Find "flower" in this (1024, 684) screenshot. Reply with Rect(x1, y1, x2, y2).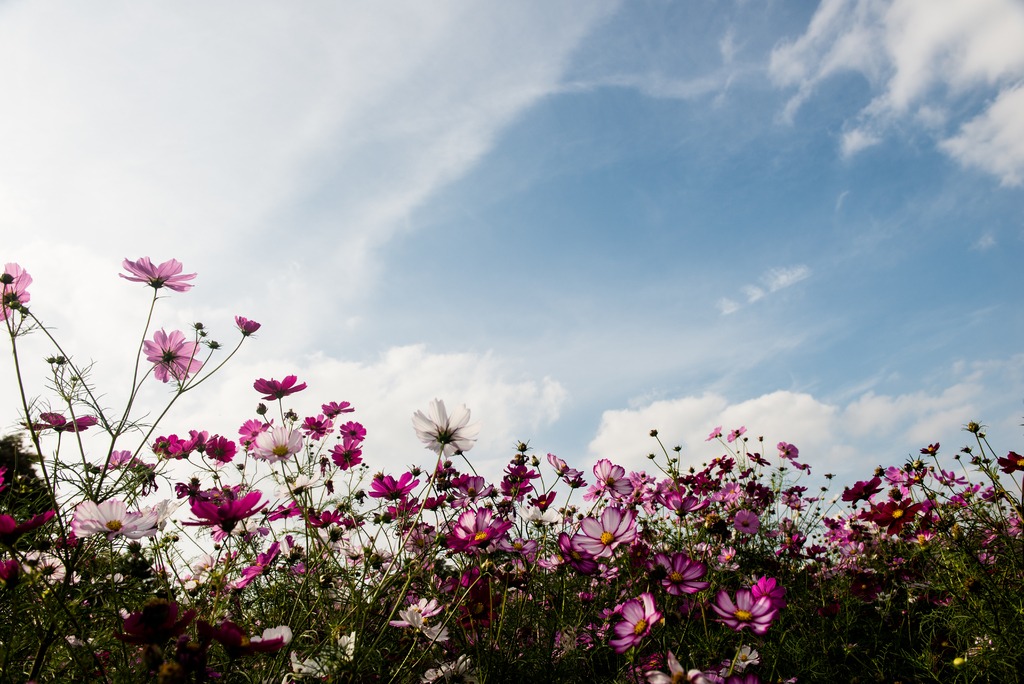
Rect(612, 589, 661, 649).
